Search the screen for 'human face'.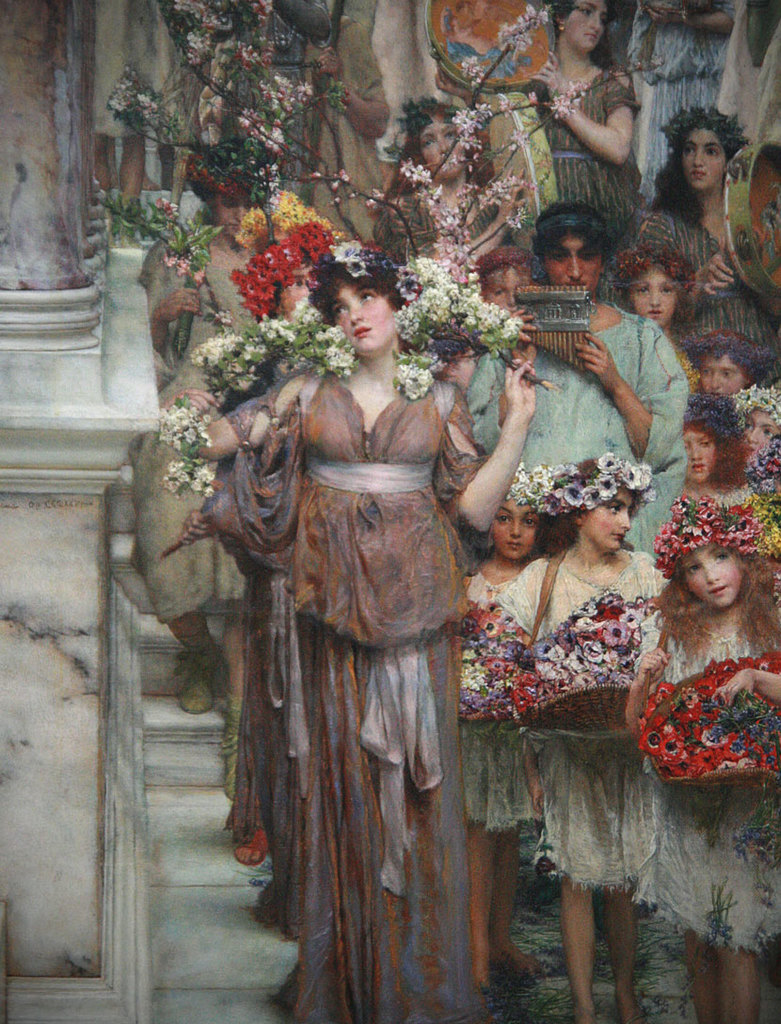
Found at select_region(620, 269, 680, 323).
